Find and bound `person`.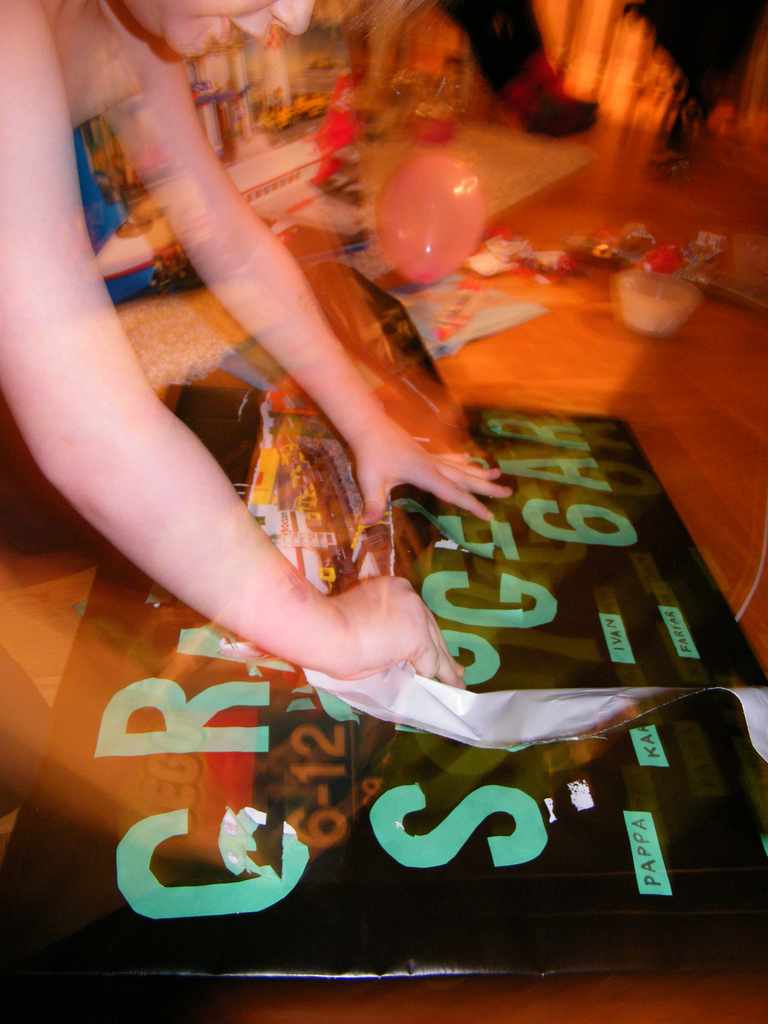
Bound: <region>0, 0, 516, 695</region>.
